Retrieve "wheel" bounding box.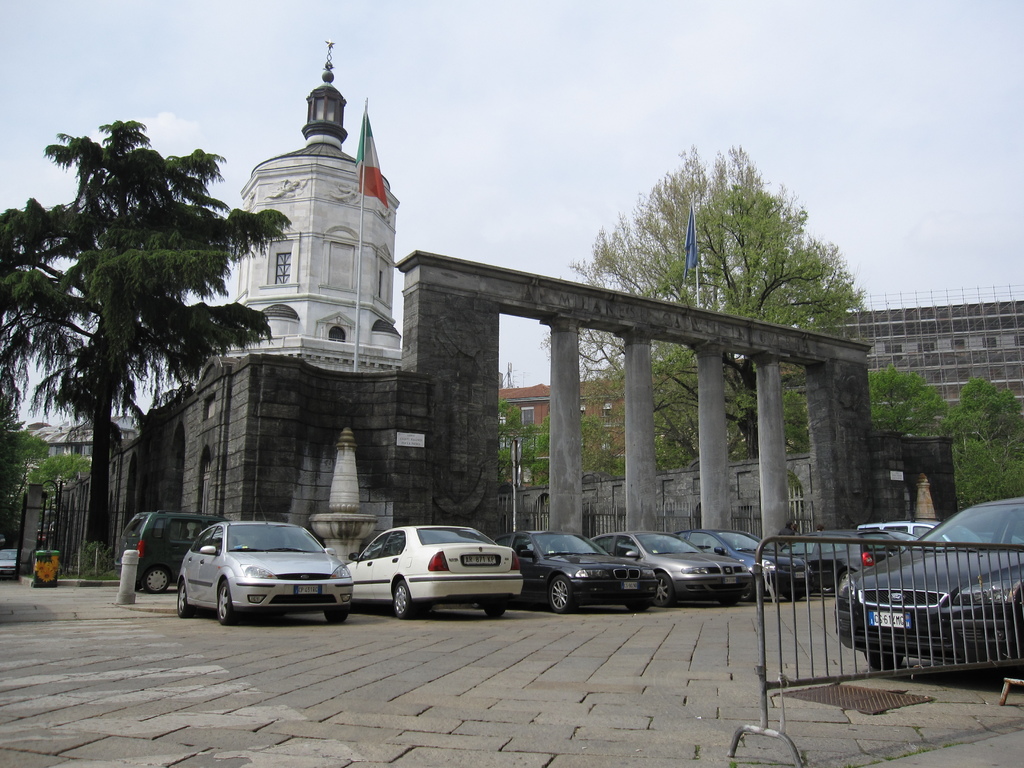
Bounding box: <region>217, 582, 237, 623</region>.
